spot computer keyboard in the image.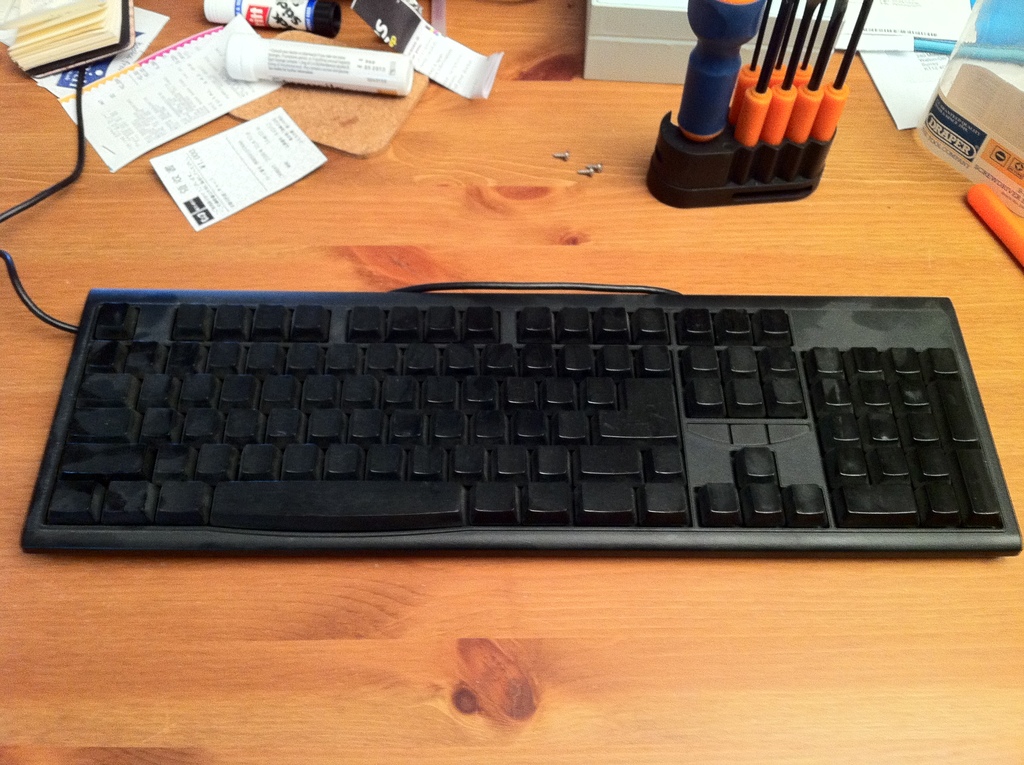
computer keyboard found at 0/62/1020/557.
